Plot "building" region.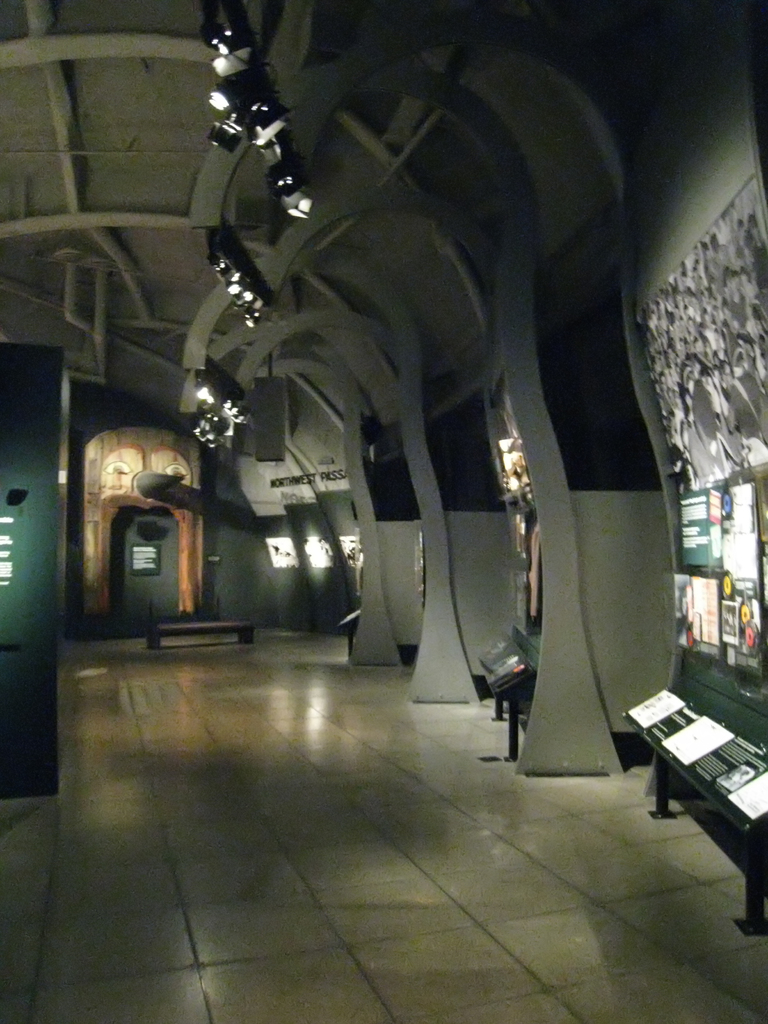
Plotted at 0/0/767/1023.
